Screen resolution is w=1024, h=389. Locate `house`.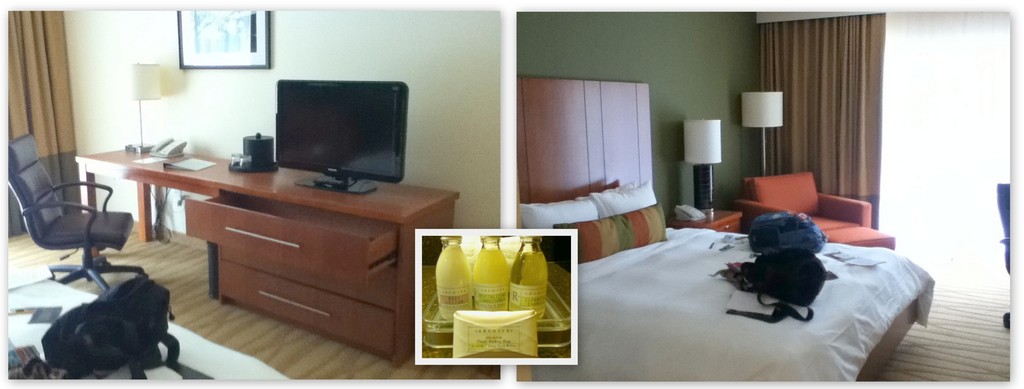
x1=0 y1=0 x2=1023 y2=388.
